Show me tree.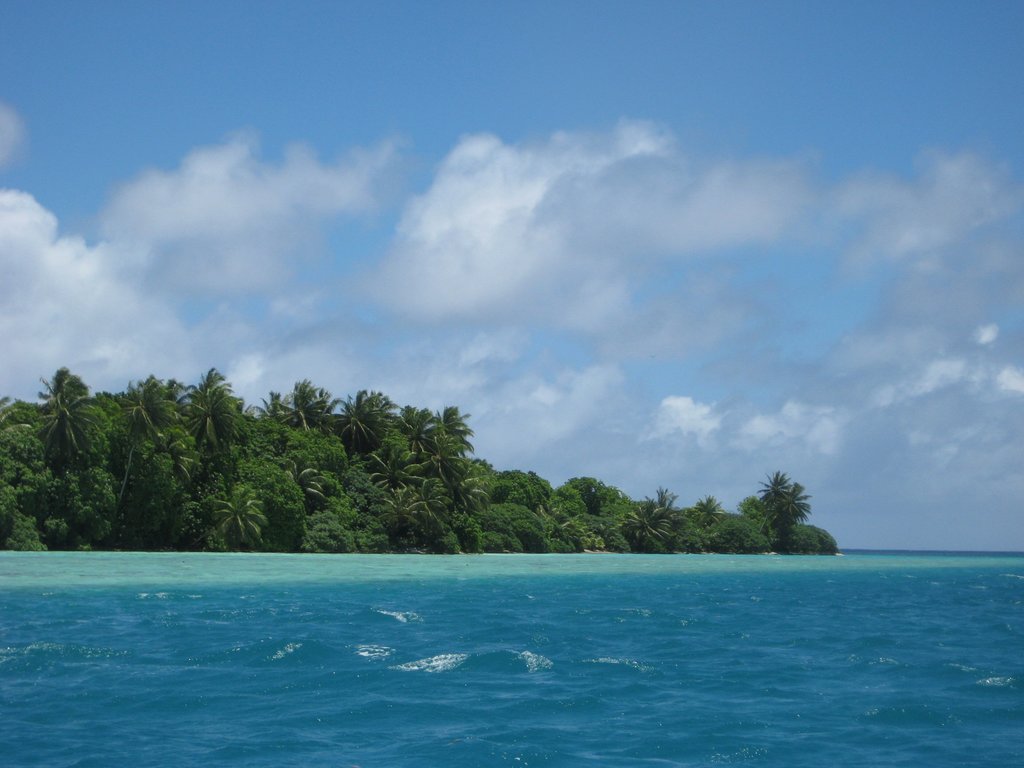
tree is here: [x1=465, y1=461, x2=499, y2=566].
